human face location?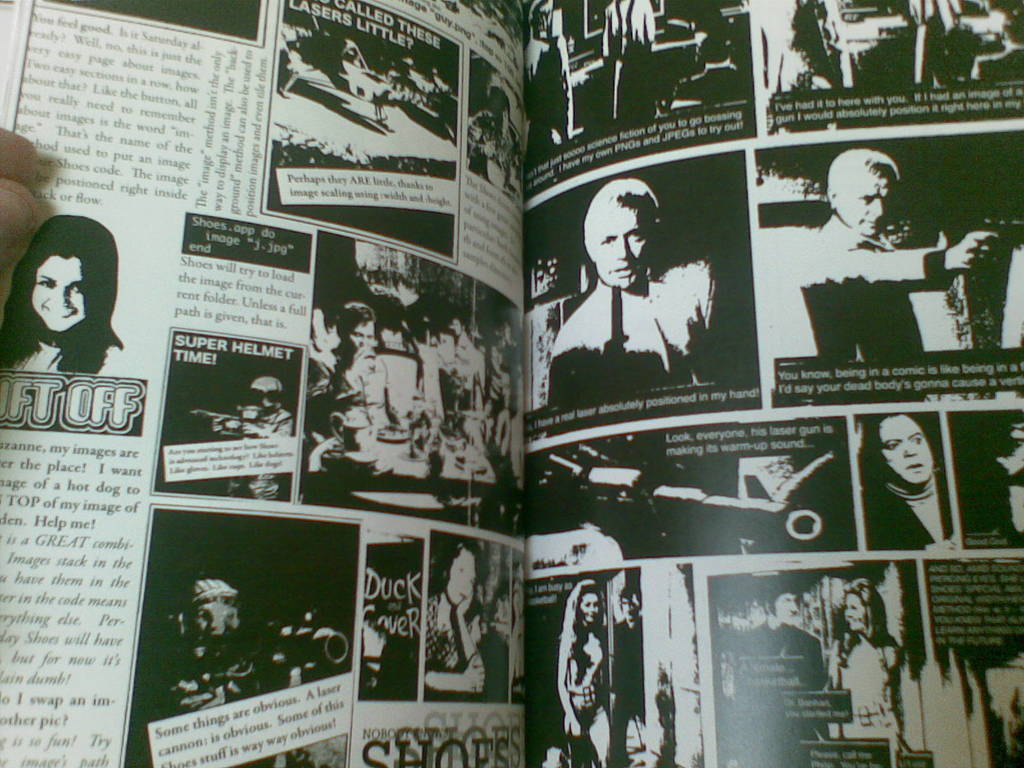
pyautogui.locateOnScreen(29, 255, 88, 335)
